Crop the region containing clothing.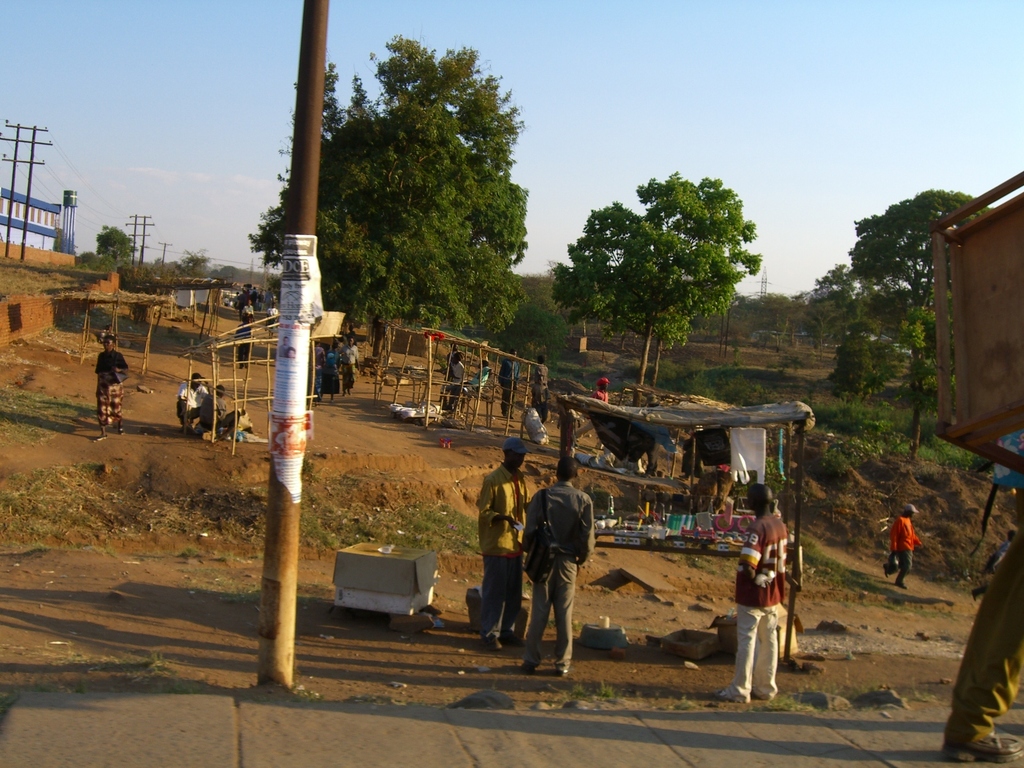
Crop region: l=310, t=345, r=326, b=391.
